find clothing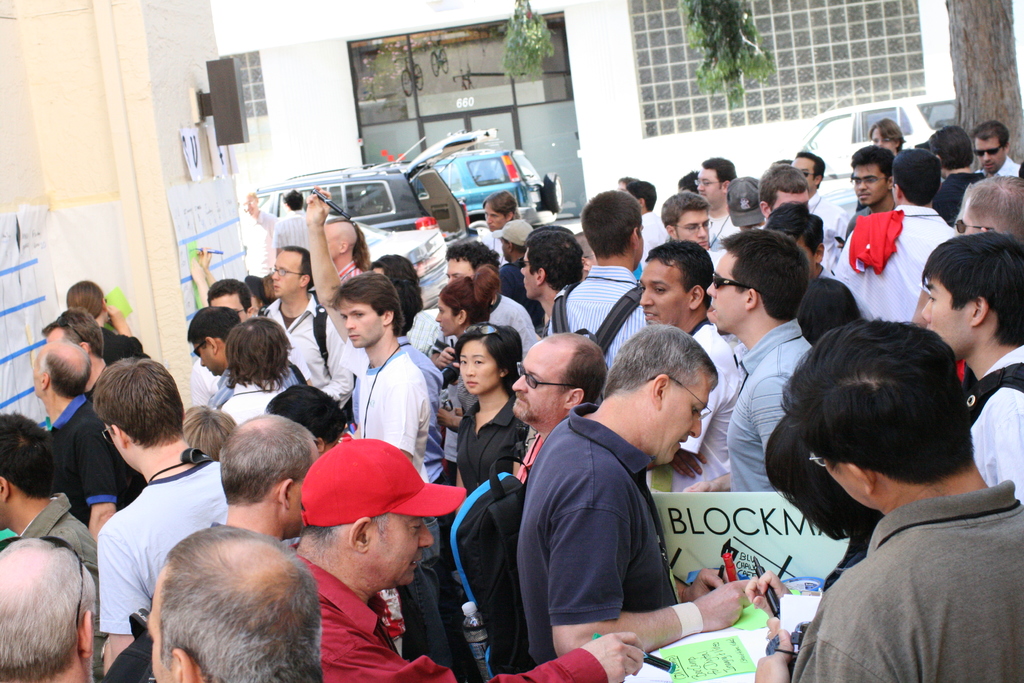
rect(975, 154, 1023, 177)
